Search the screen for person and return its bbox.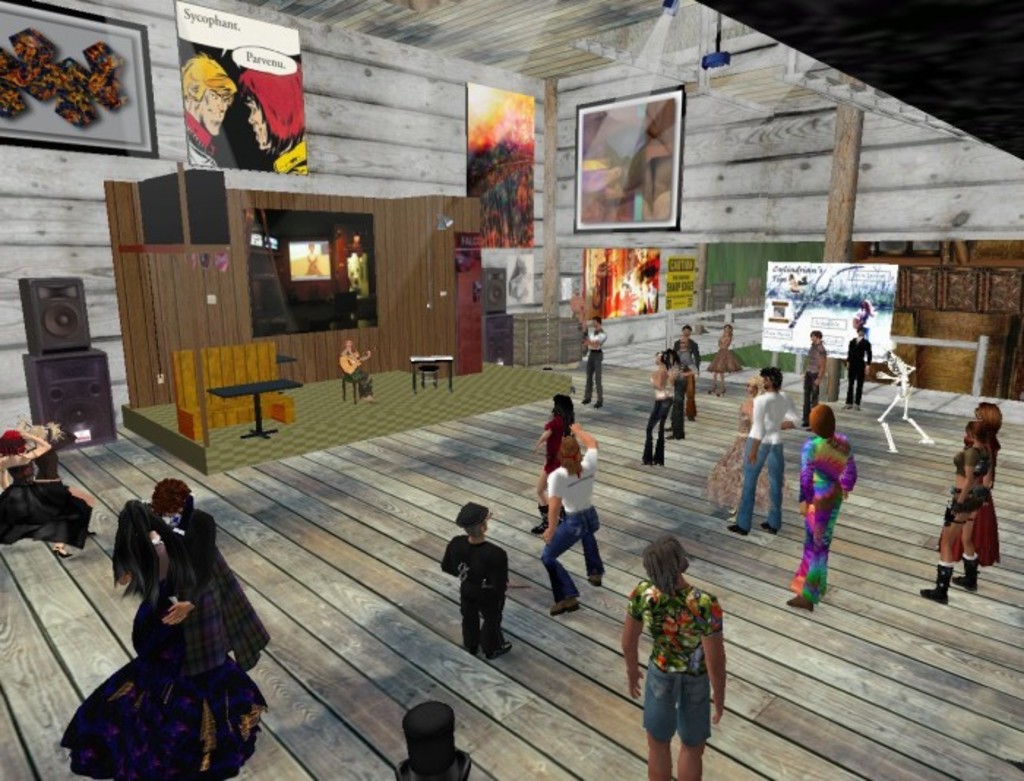
Found: bbox(920, 426, 992, 604).
